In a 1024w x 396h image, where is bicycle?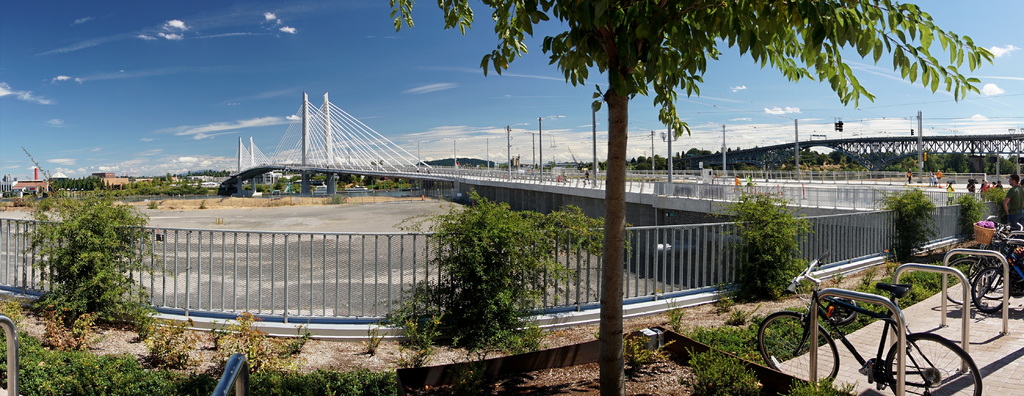
[767, 239, 977, 388].
